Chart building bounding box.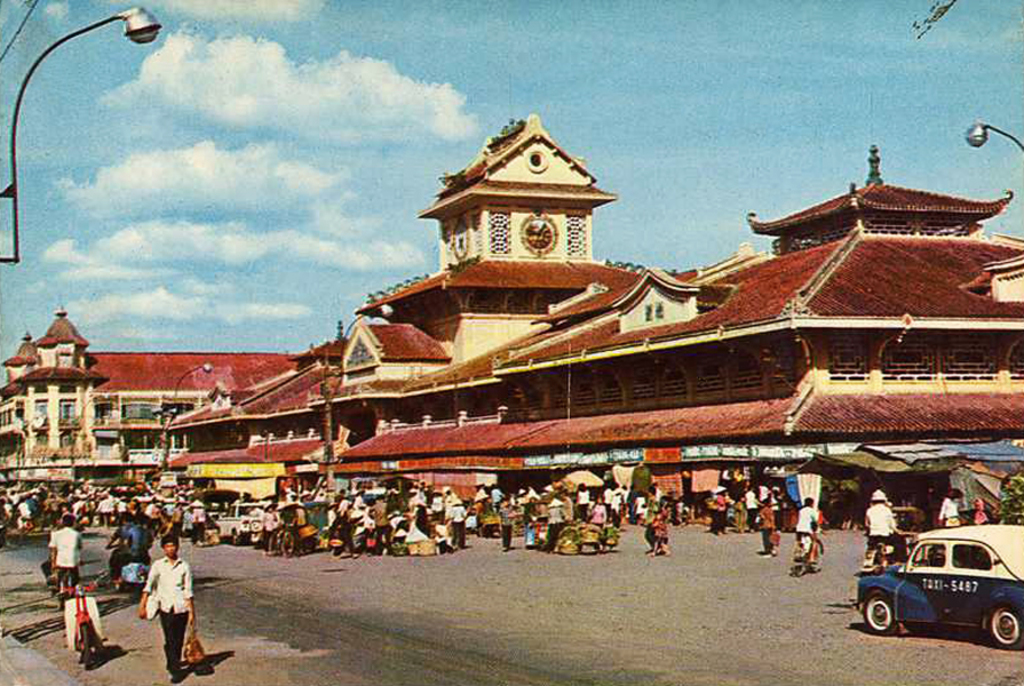
Charted: pyautogui.locateOnScreen(0, 297, 307, 488).
